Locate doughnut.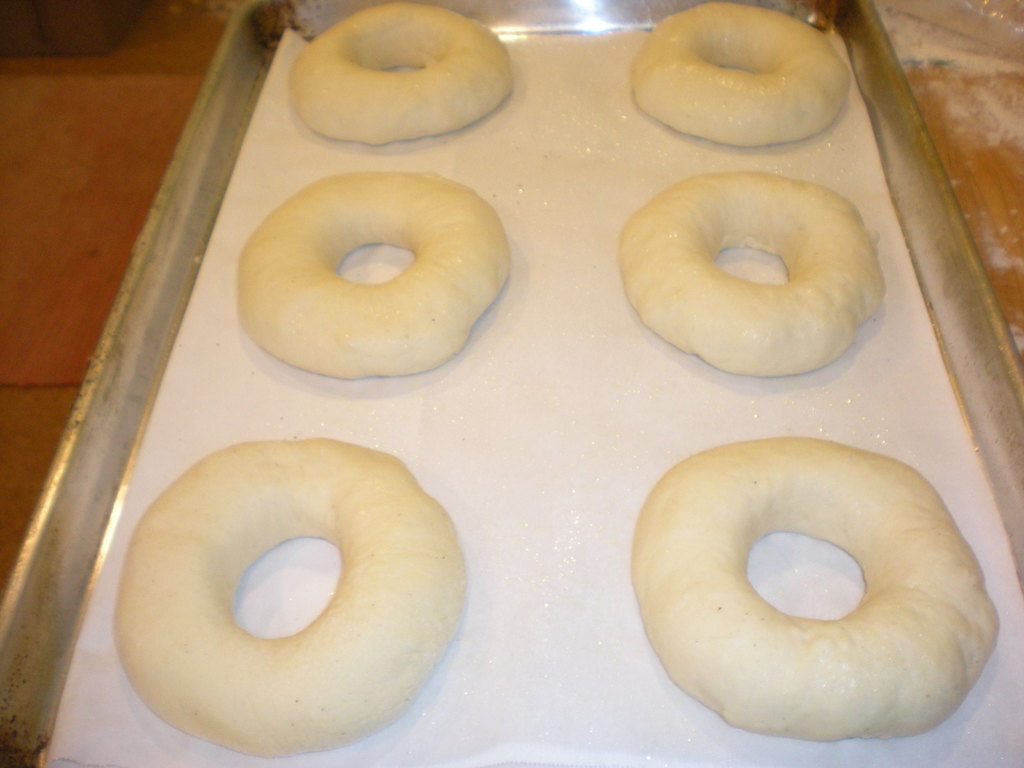
Bounding box: 117:440:468:762.
